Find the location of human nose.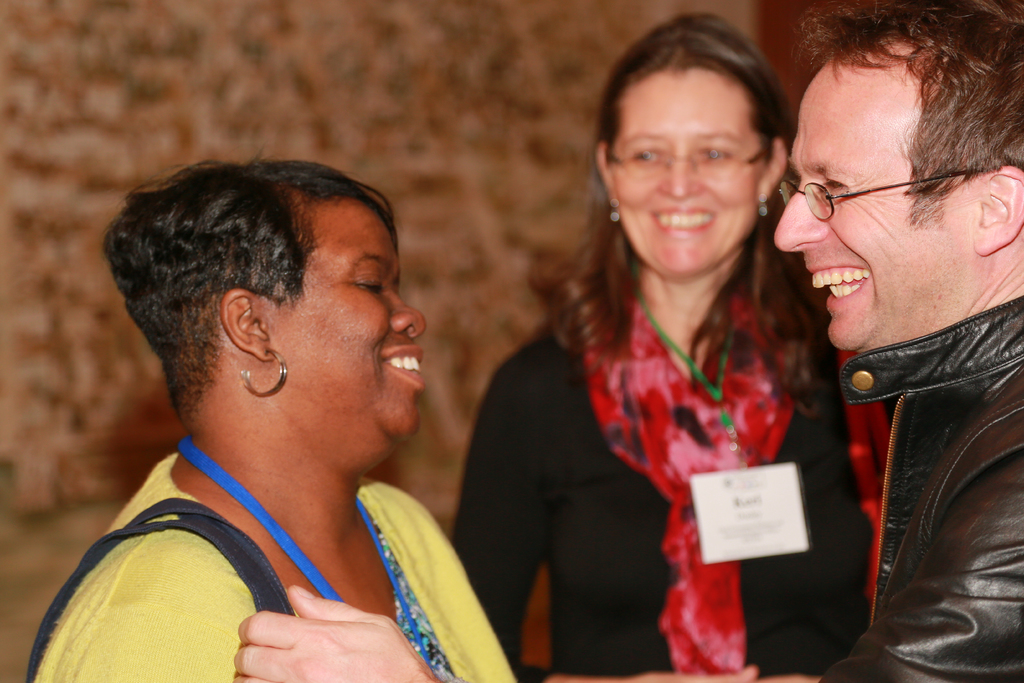
Location: detection(388, 290, 426, 338).
